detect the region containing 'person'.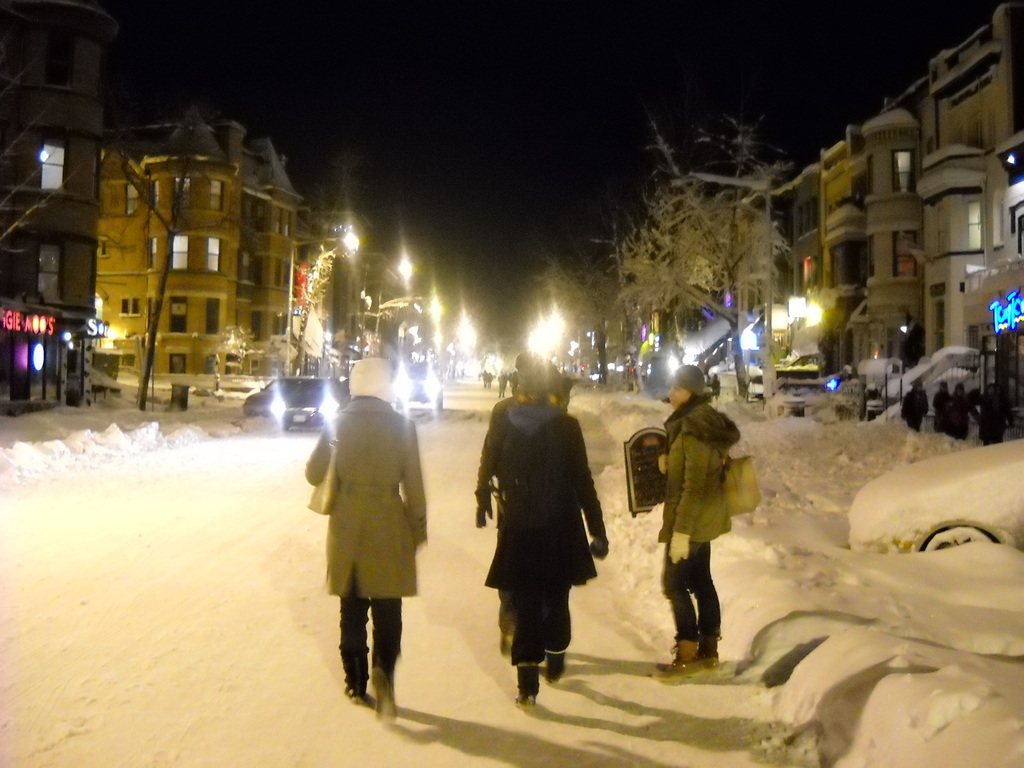
bbox=[305, 359, 429, 726].
